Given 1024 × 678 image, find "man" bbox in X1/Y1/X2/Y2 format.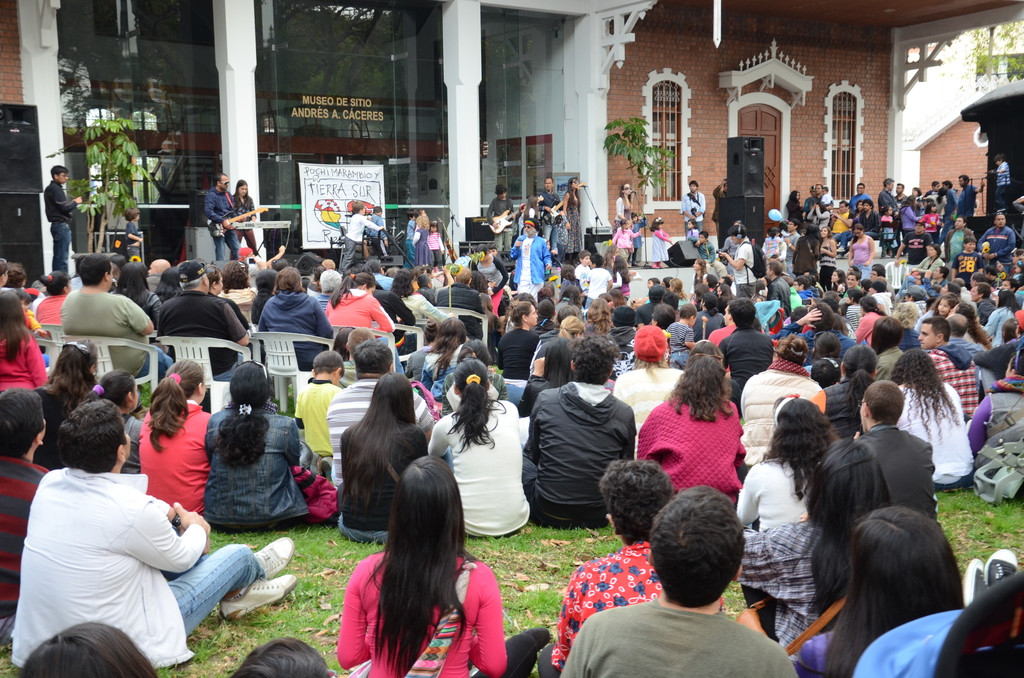
892/182/907/216.
